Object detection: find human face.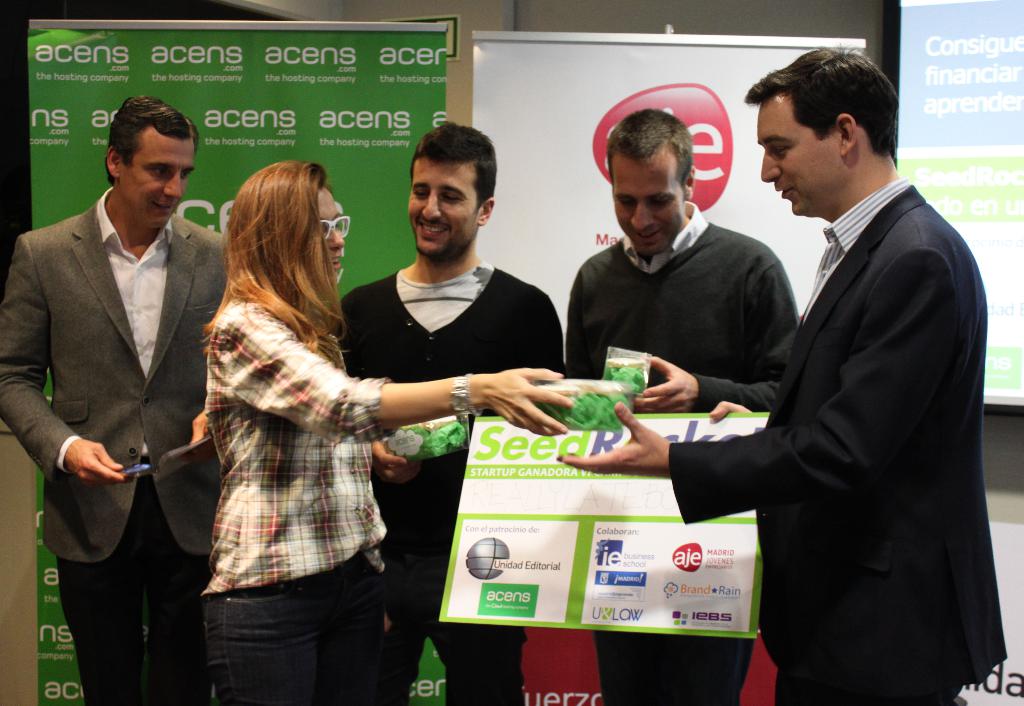
[755,104,840,214].
